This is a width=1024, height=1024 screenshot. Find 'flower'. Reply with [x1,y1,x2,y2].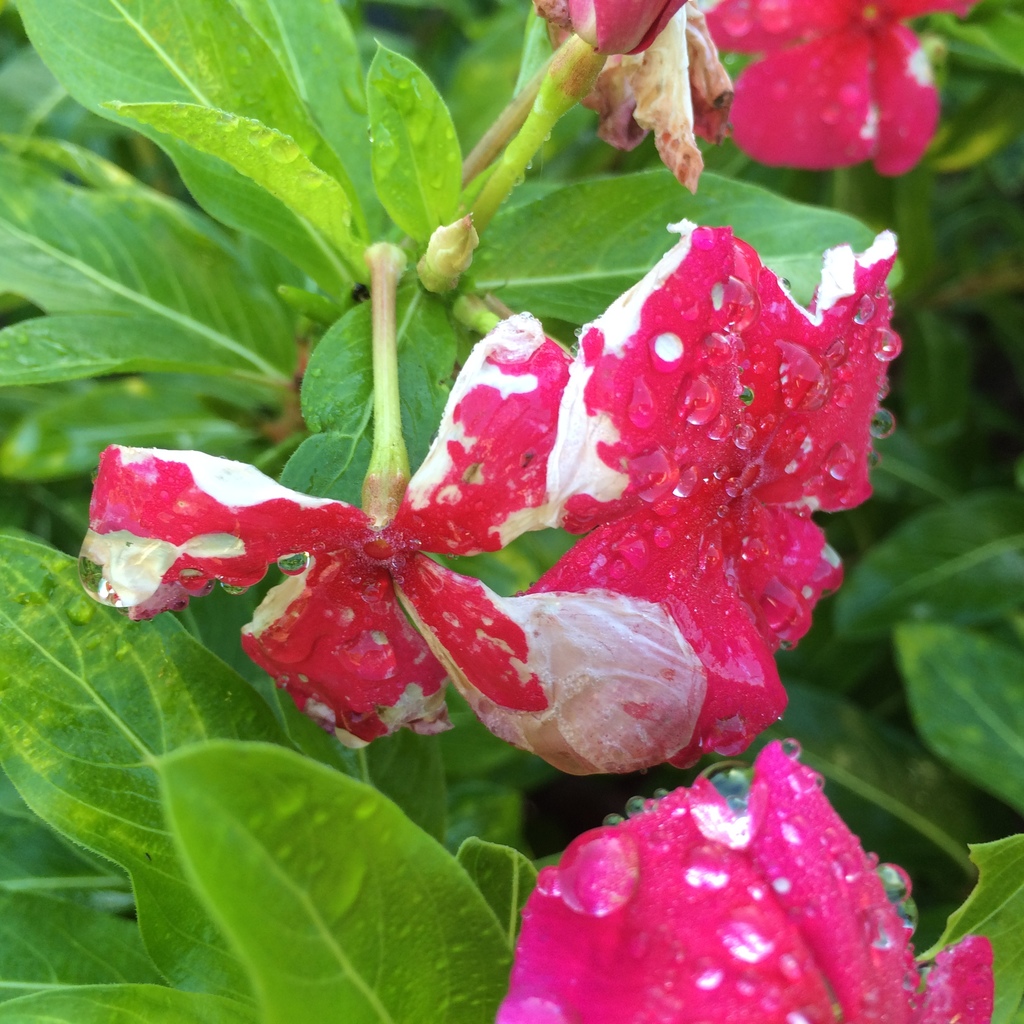
[696,0,985,166].
